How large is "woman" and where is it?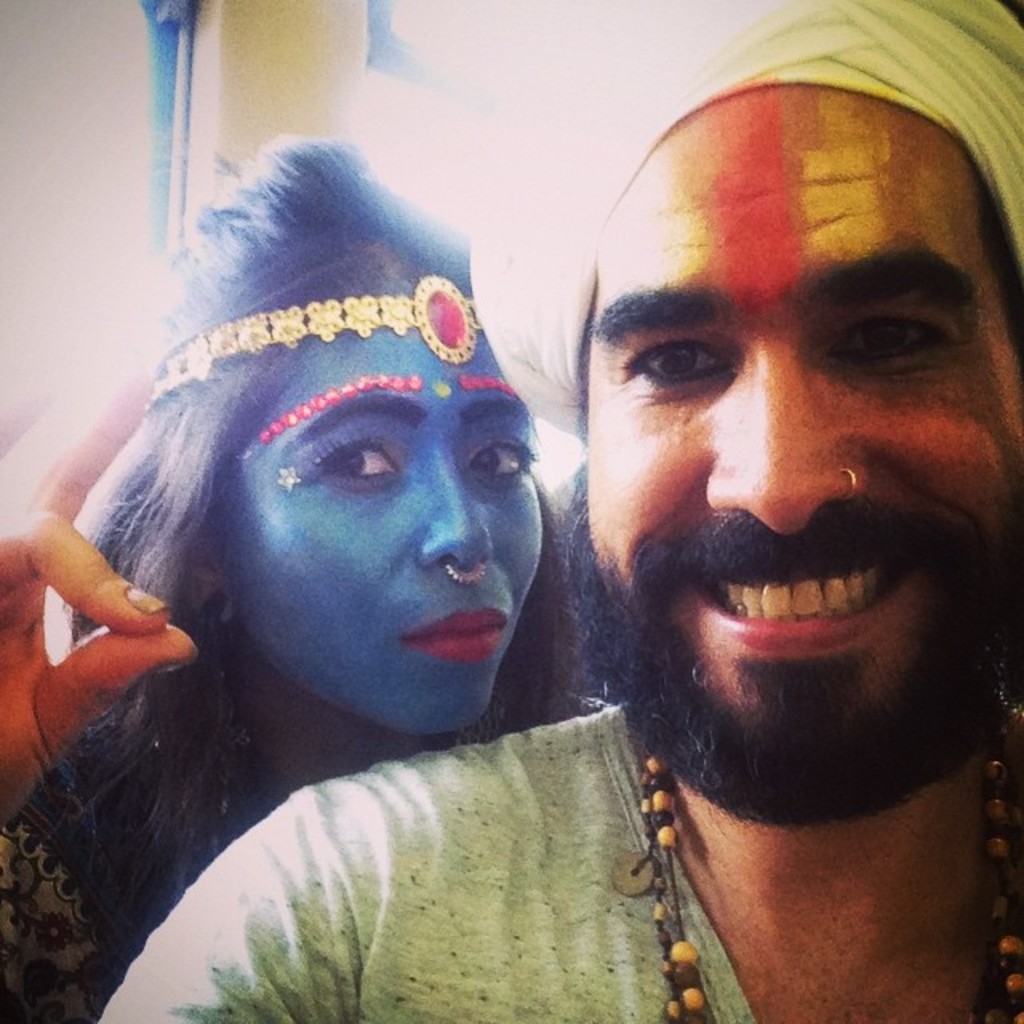
Bounding box: <box>0,136,618,1022</box>.
